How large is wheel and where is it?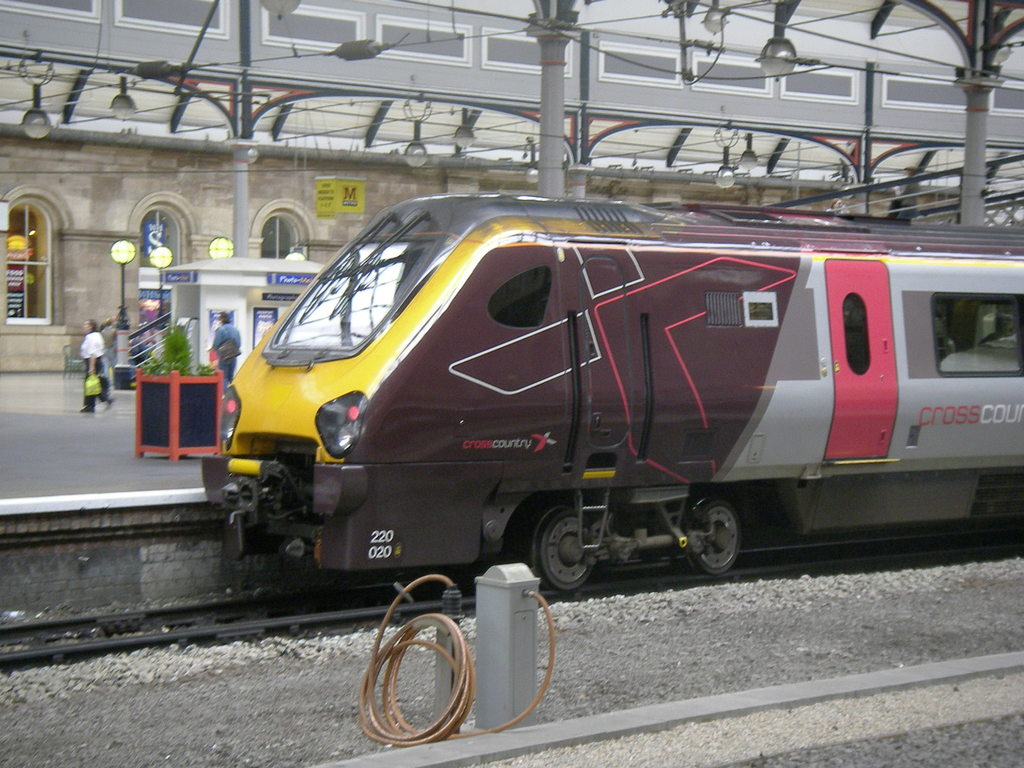
Bounding box: bbox(682, 496, 742, 582).
